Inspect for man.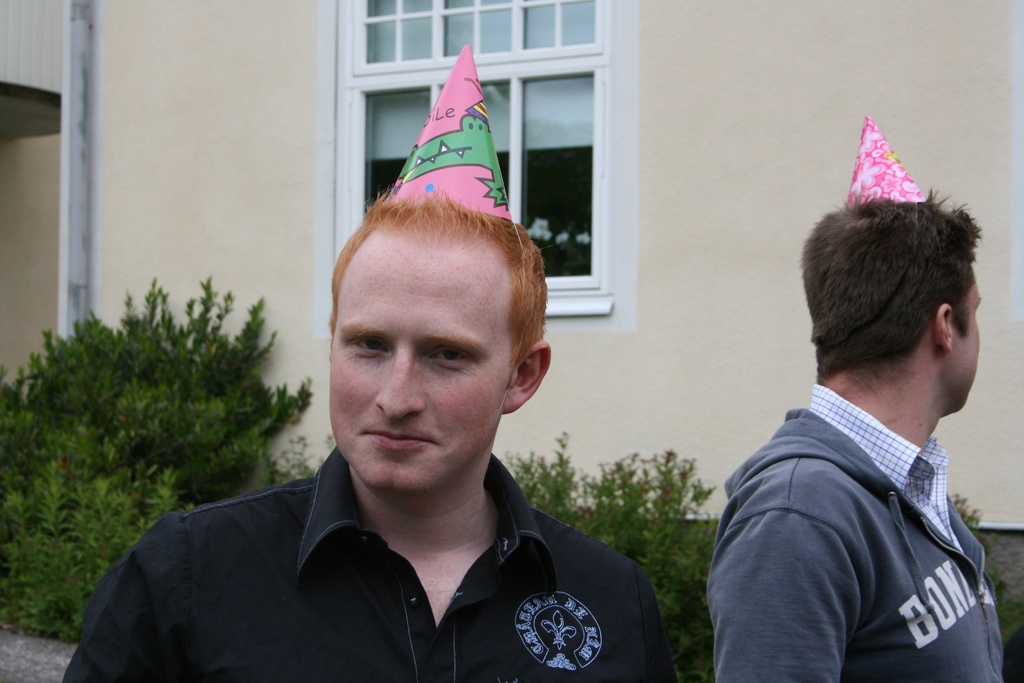
Inspection: <region>699, 172, 1018, 675</region>.
